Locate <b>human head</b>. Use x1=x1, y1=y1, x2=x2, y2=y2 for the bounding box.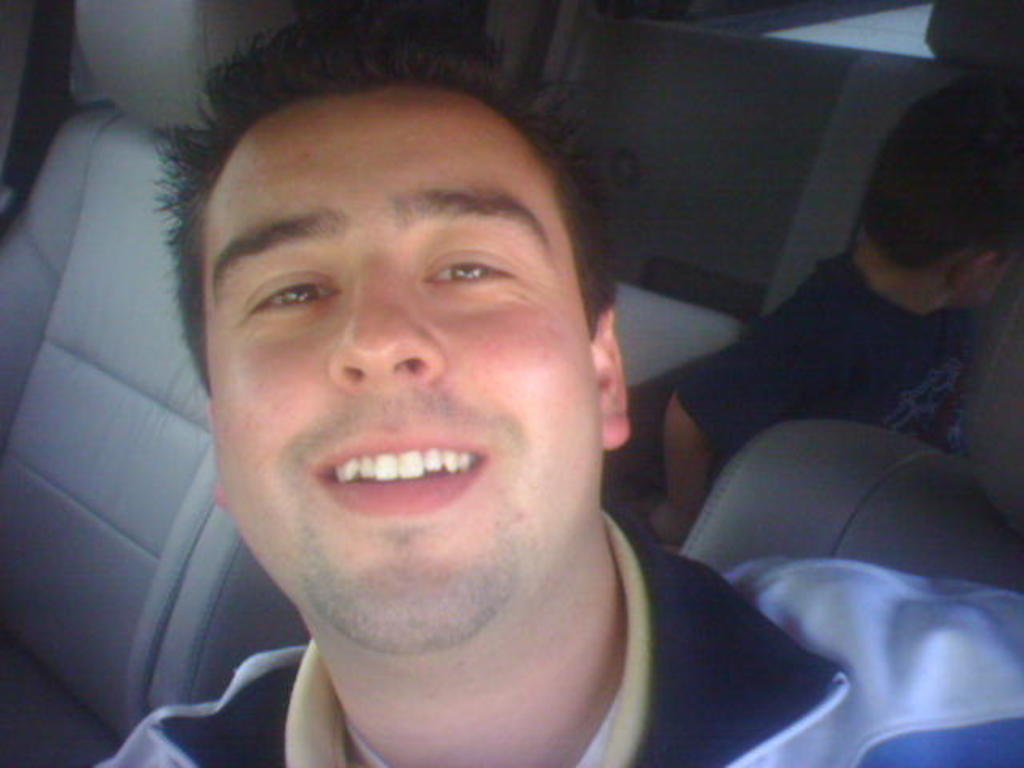
x1=171, y1=27, x2=621, y2=640.
